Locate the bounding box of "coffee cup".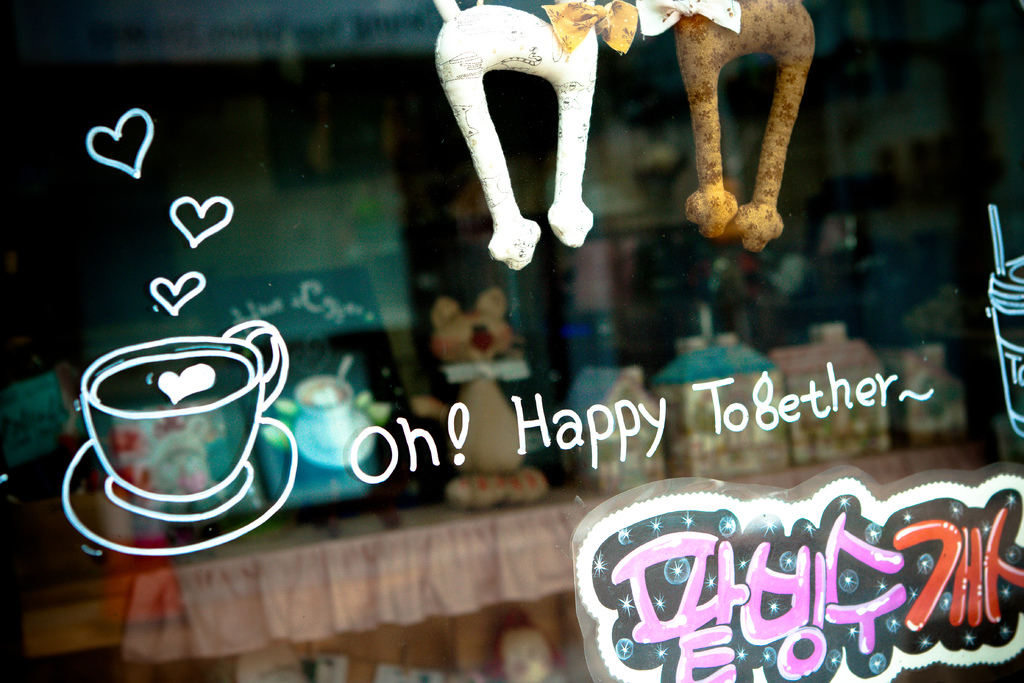
Bounding box: select_region(80, 315, 292, 509).
